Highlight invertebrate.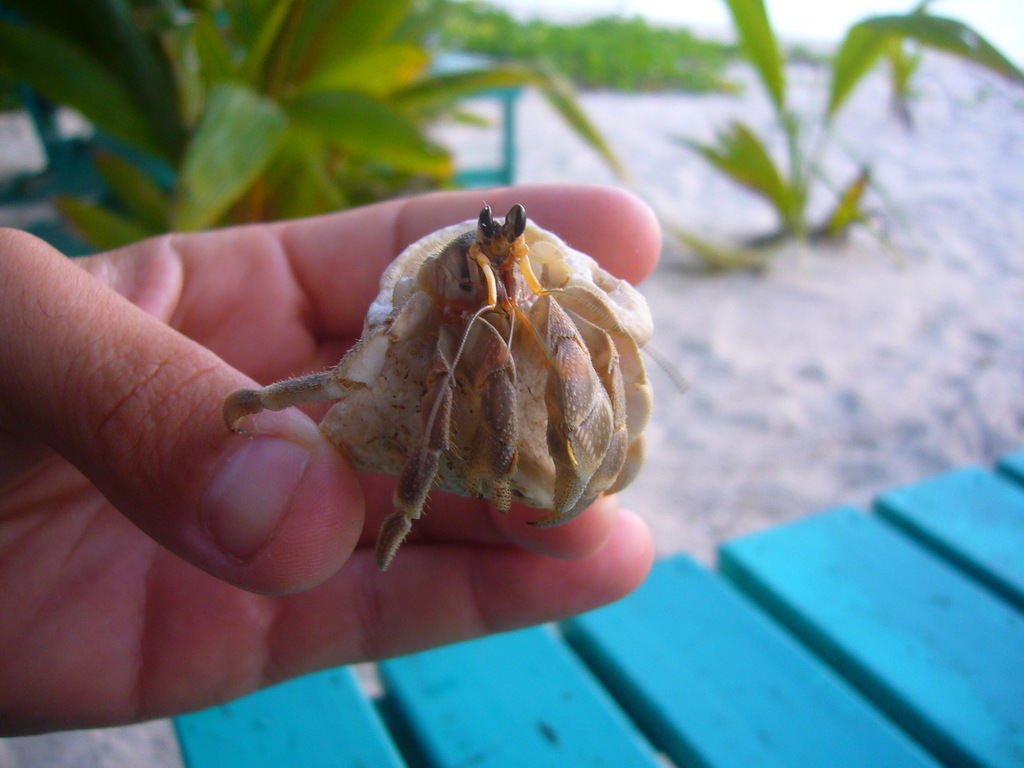
Highlighted region: x1=222, y1=203, x2=655, y2=576.
